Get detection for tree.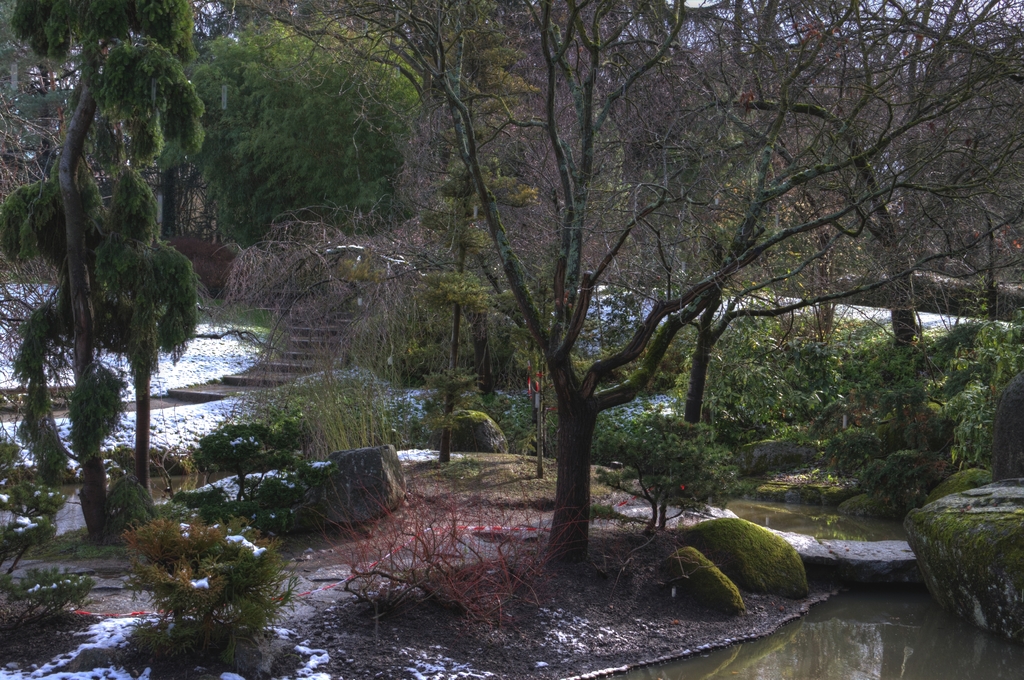
Detection: box=[233, 0, 1023, 574].
